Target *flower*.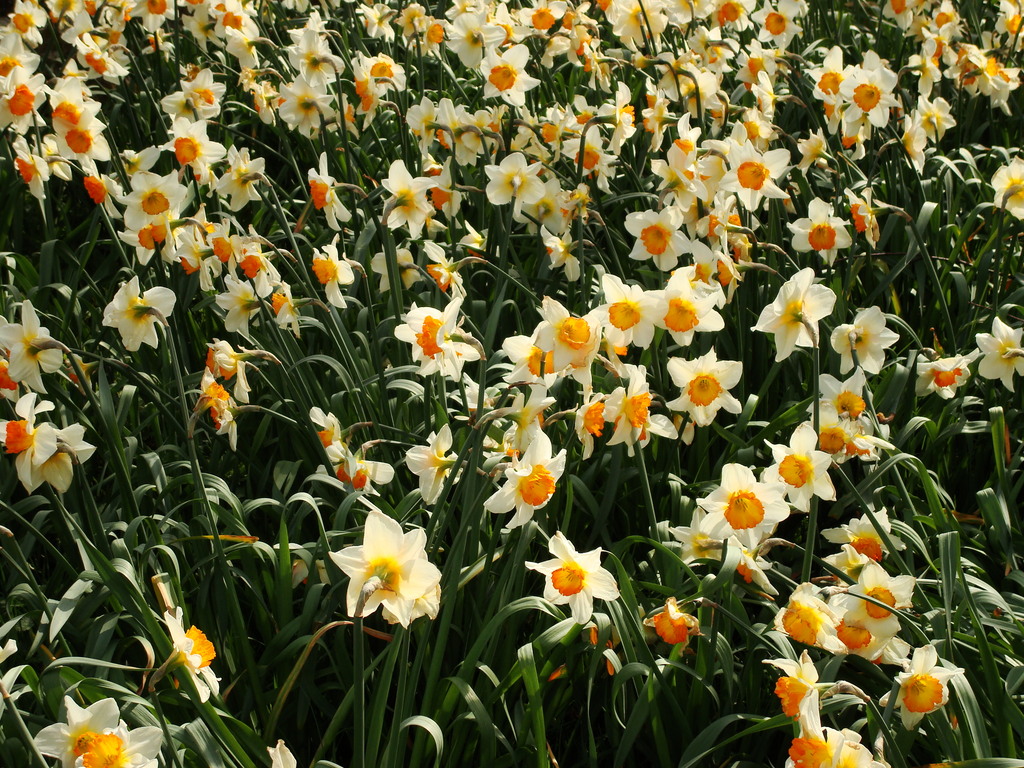
Target region: l=703, t=462, r=788, b=564.
